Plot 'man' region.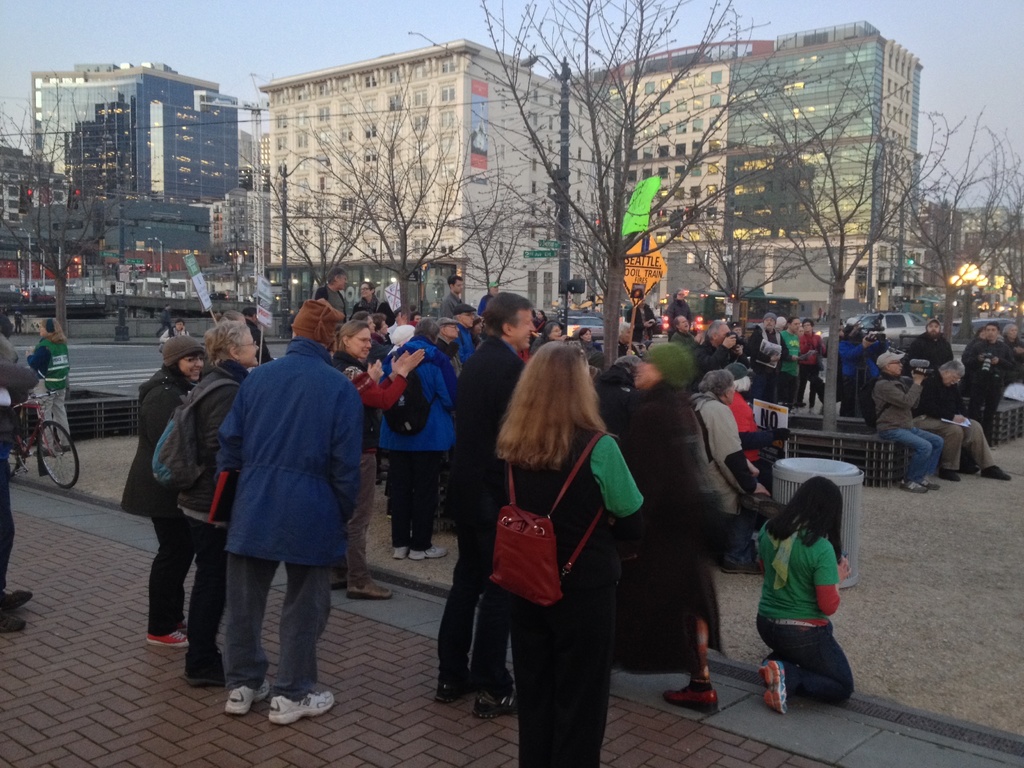
Plotted at l=773, t=311, r=803, b=415.
